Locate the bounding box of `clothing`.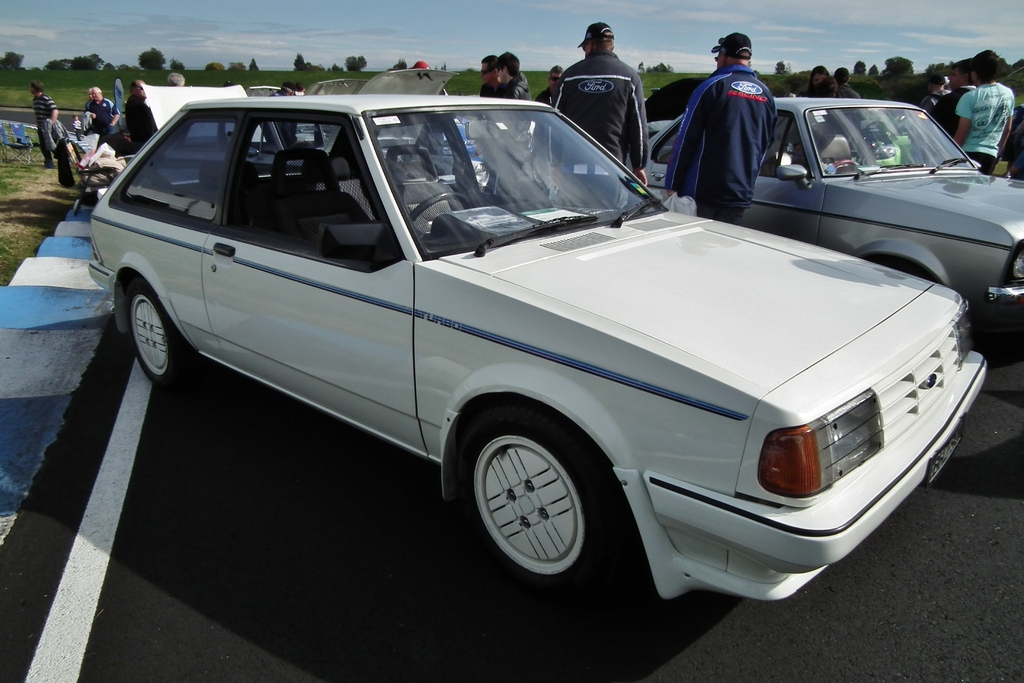
Bounding box: l=554, t=51, r=647, b=181.
